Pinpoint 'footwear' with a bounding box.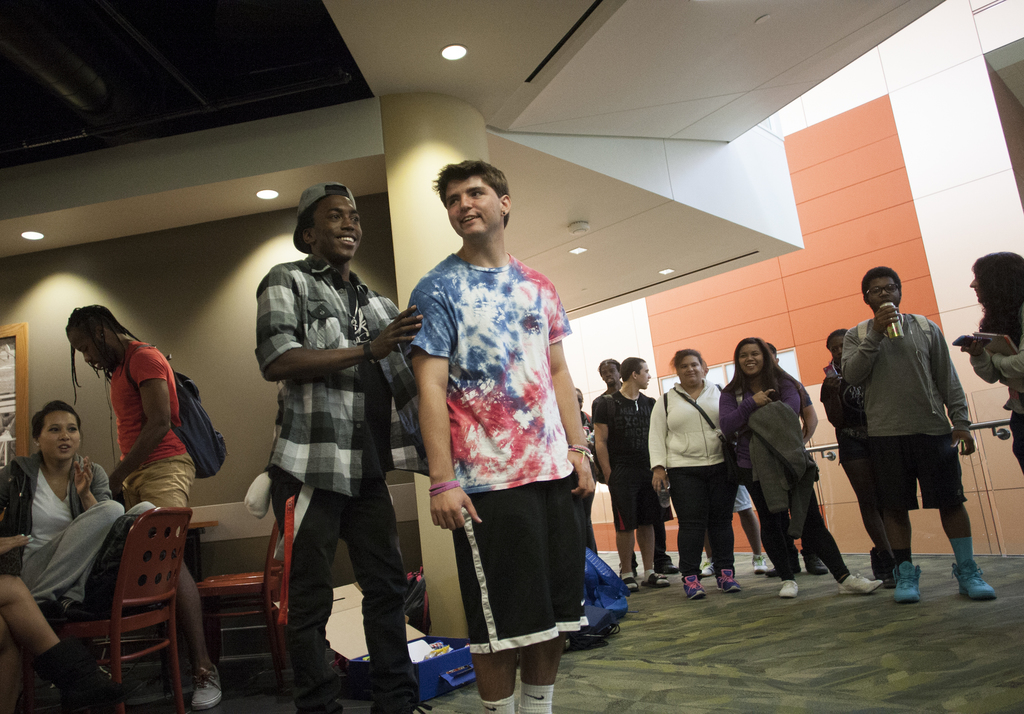
region(715, 567, 740, 593).
